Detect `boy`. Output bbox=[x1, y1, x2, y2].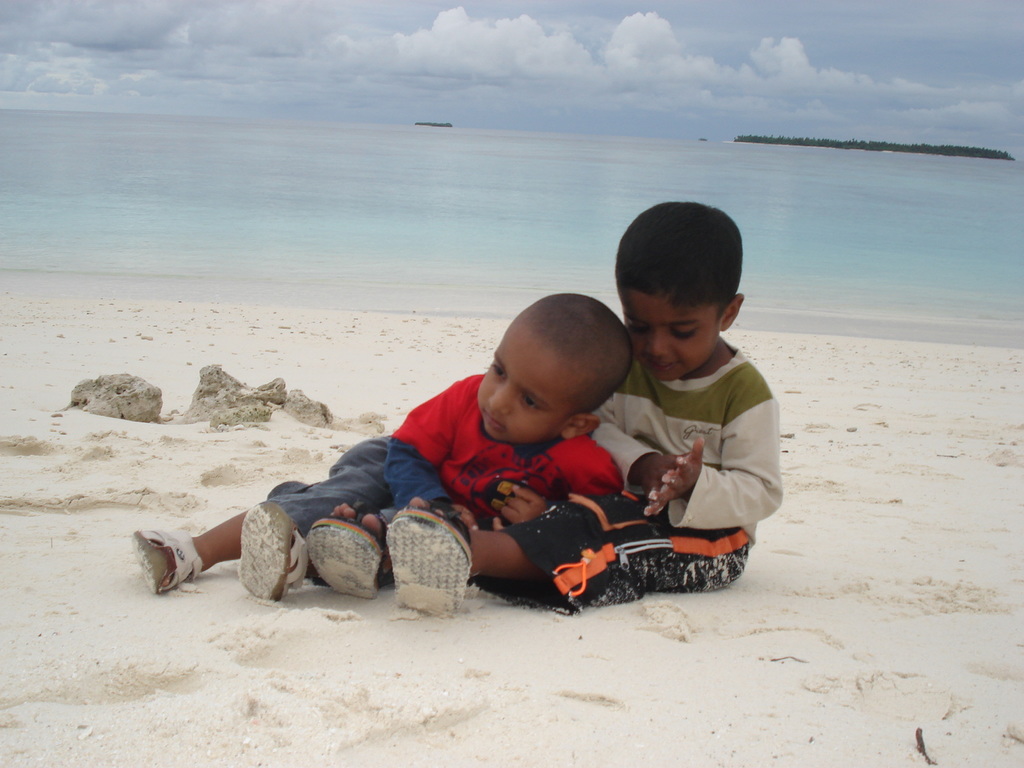
bbox=[124, 289, 636, 596].
